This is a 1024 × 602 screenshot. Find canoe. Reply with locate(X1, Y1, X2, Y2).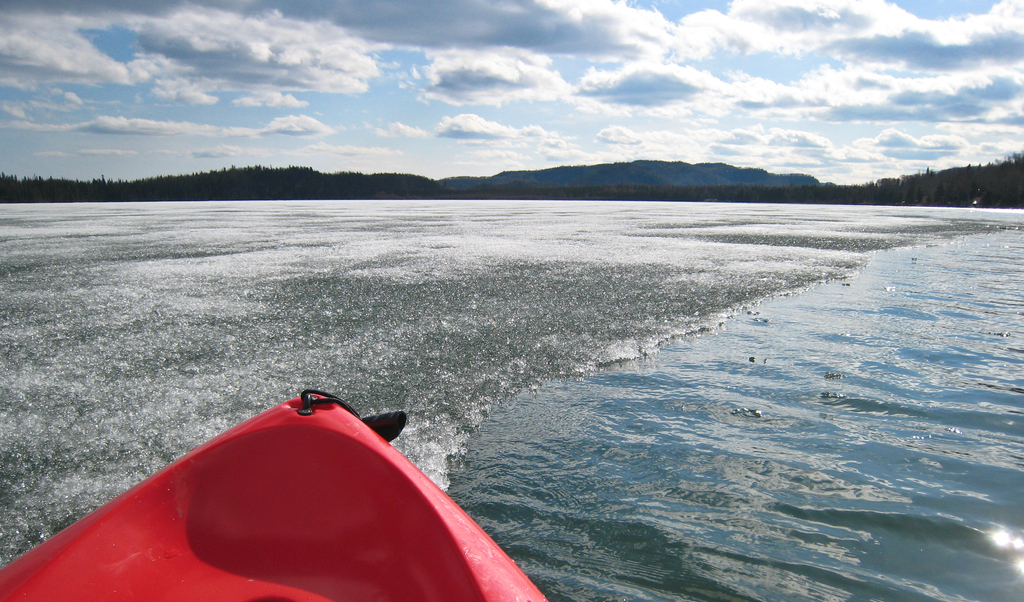
locate(31, 391, 565, 601).
